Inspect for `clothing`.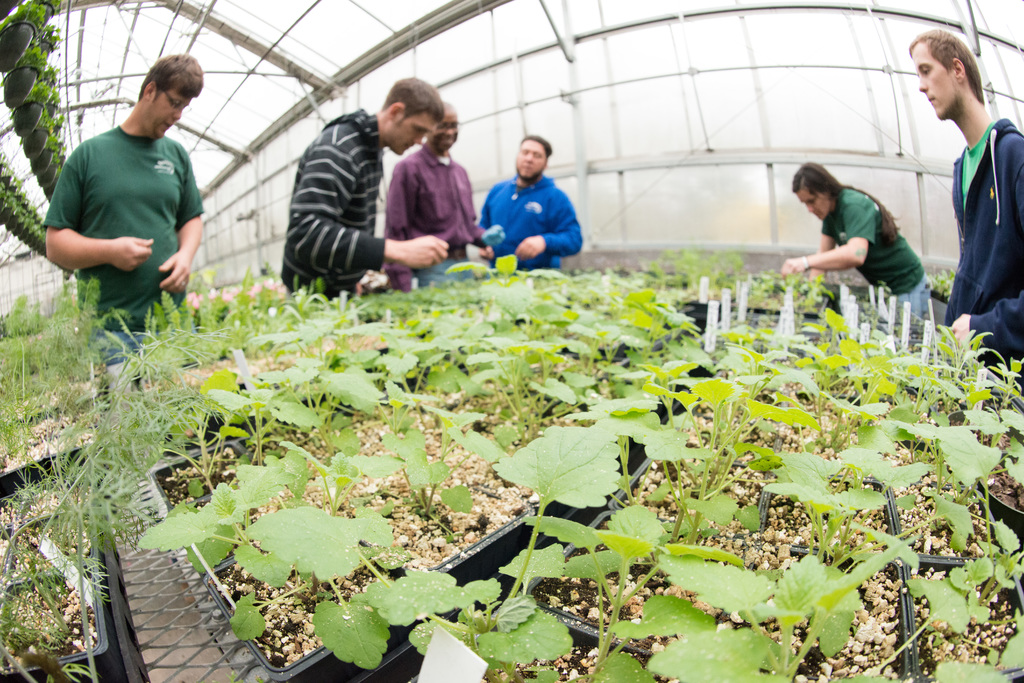
Inspection: x1=479 y1=179 x2=588 y2=275.
